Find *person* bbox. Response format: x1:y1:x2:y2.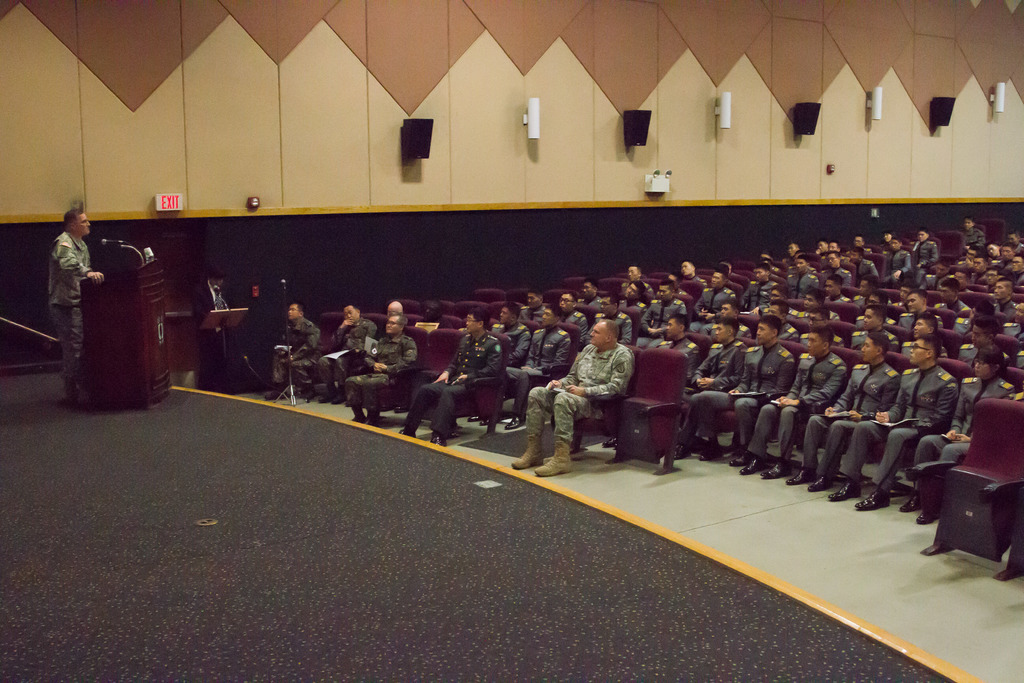
895:287:943:333.
